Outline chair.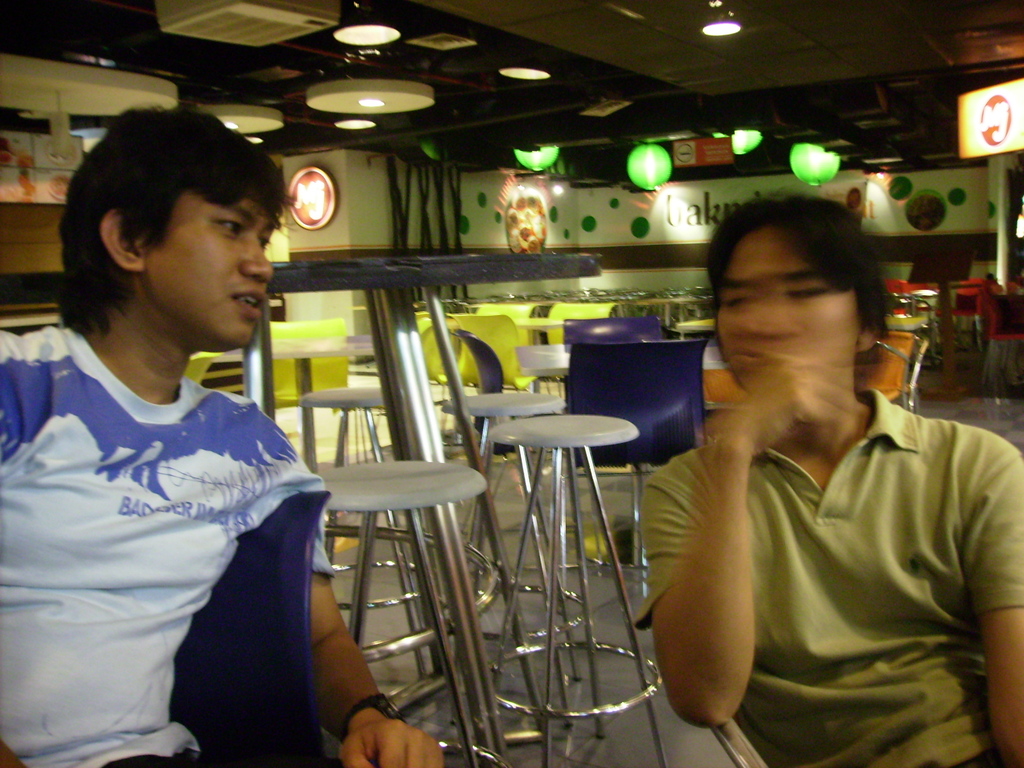
Outline: x1=561, y1=345, x2=712, y2=573.
